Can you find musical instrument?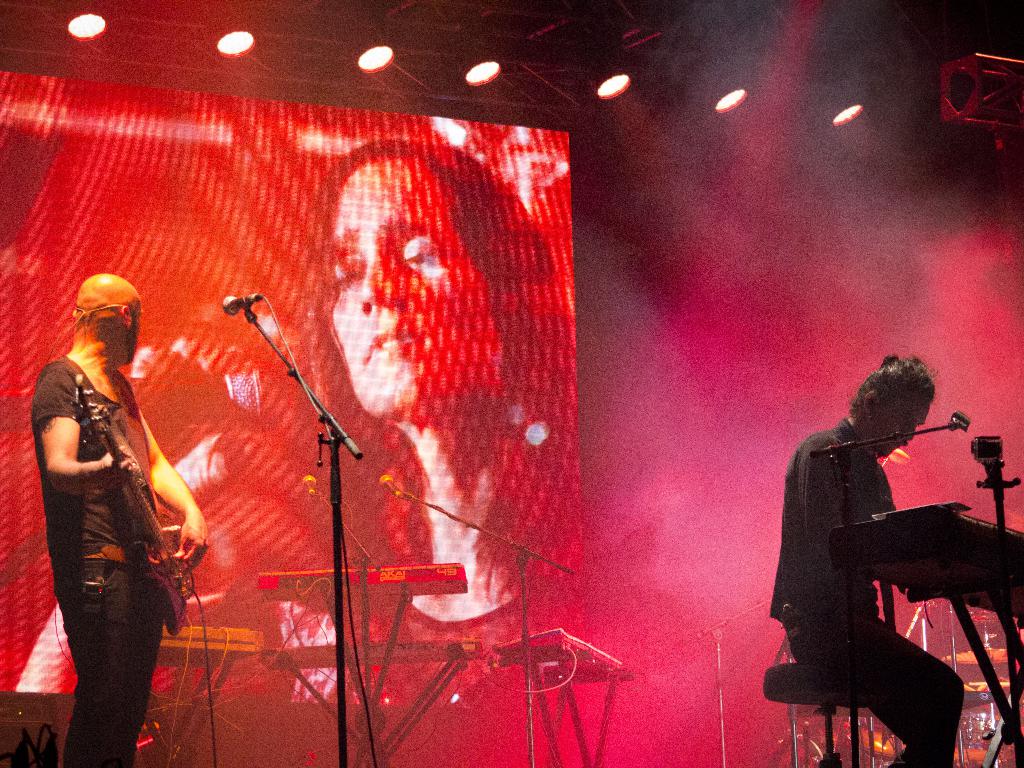
Yes, bounding box: box=[65, 370, 189, 636].
